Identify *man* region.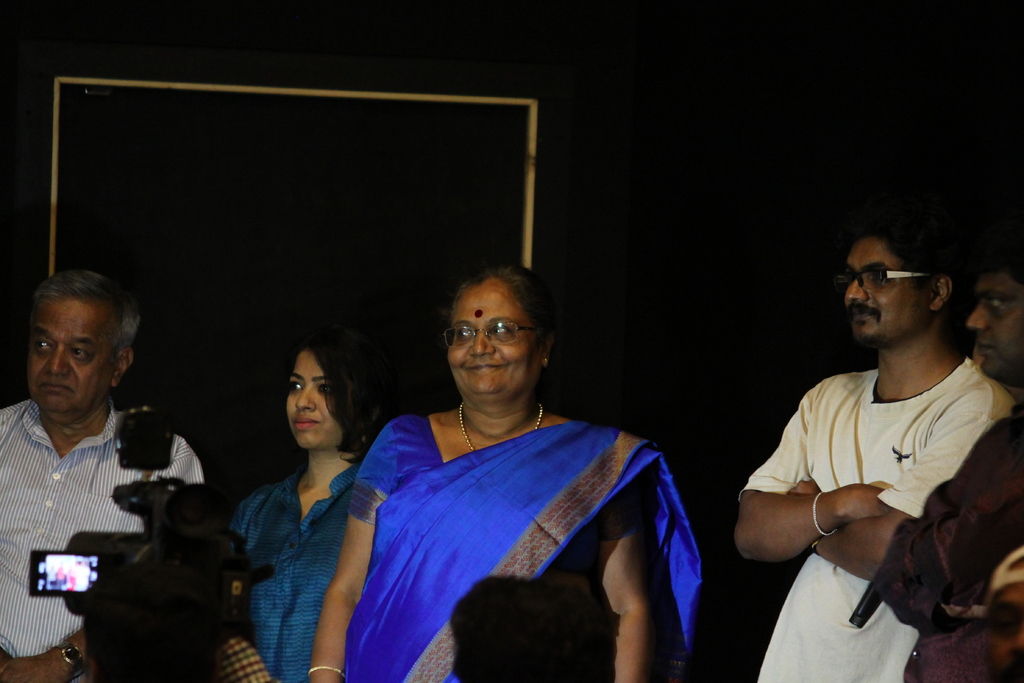
Region: box(869, 250, 1023, 682).
